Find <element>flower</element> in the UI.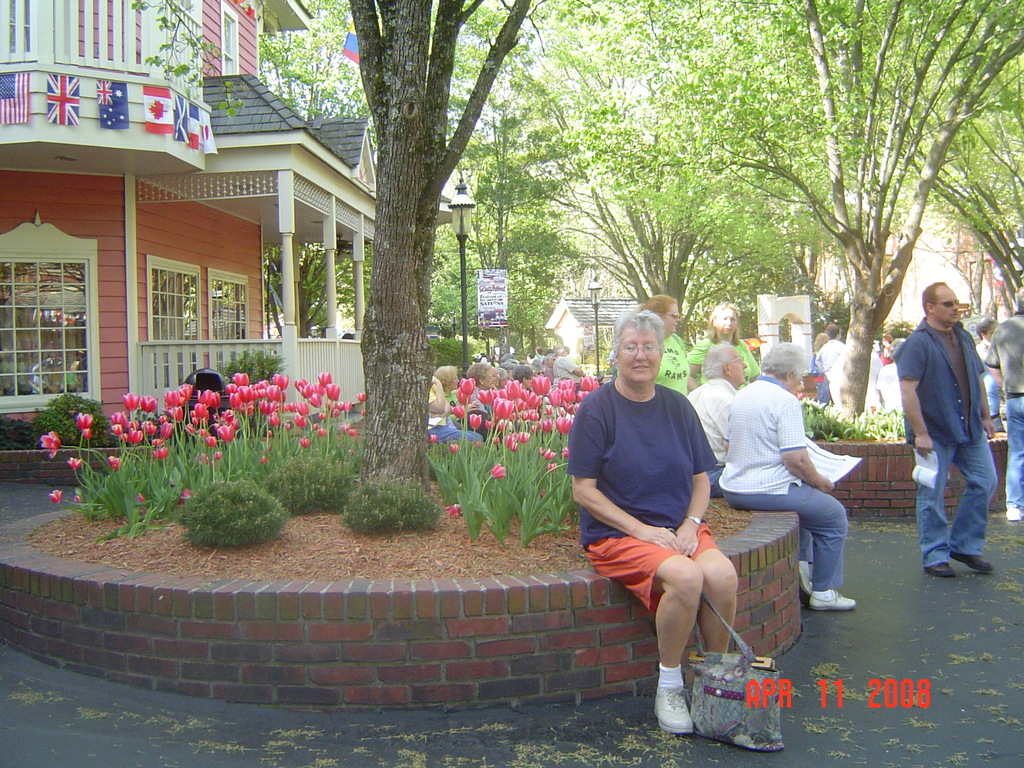
UI element at {"x1": 445, "y1": 502, "x2": 460, "y2": 516}.
